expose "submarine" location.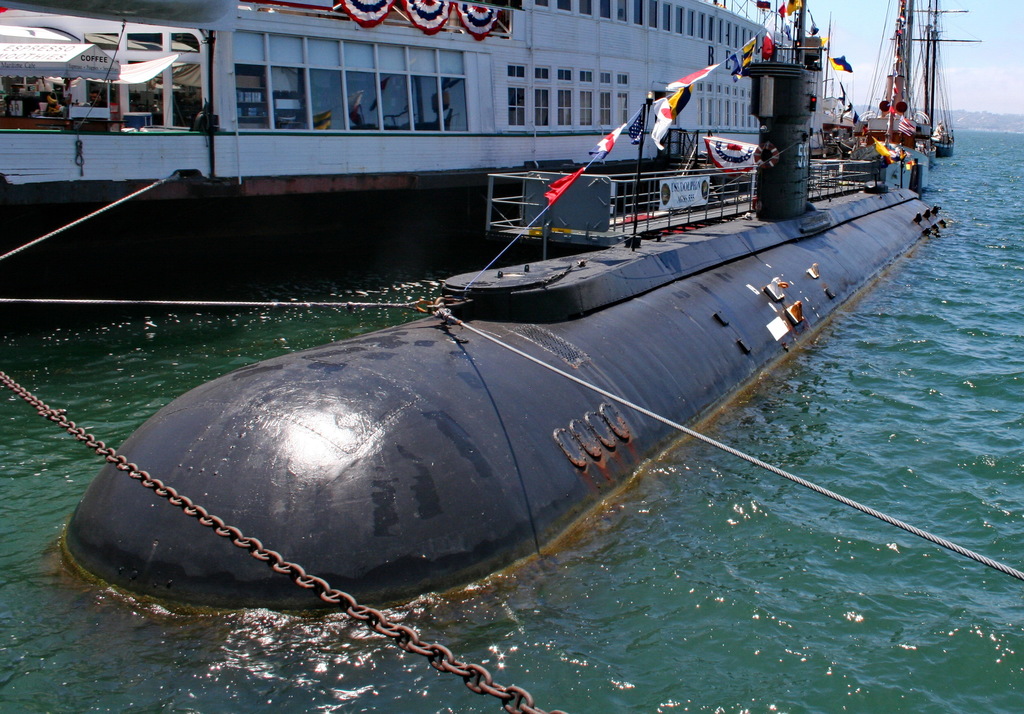
Exposed at {"x1": 44, "y1": 0, "x2": 956, "y2": 647}.
